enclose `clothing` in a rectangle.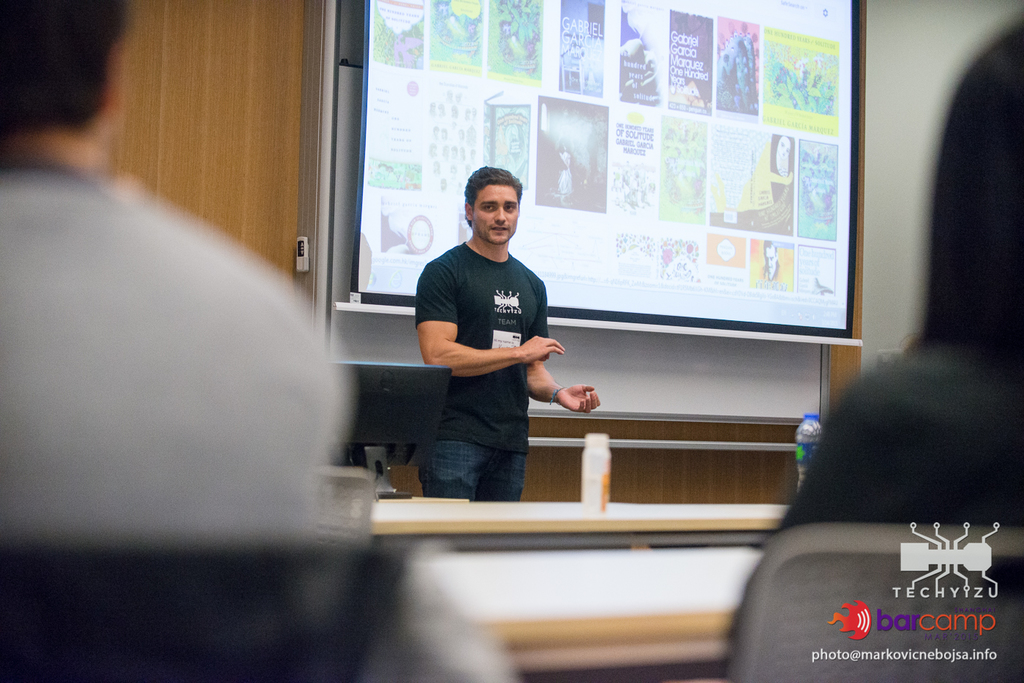
[0,151,361,551].
